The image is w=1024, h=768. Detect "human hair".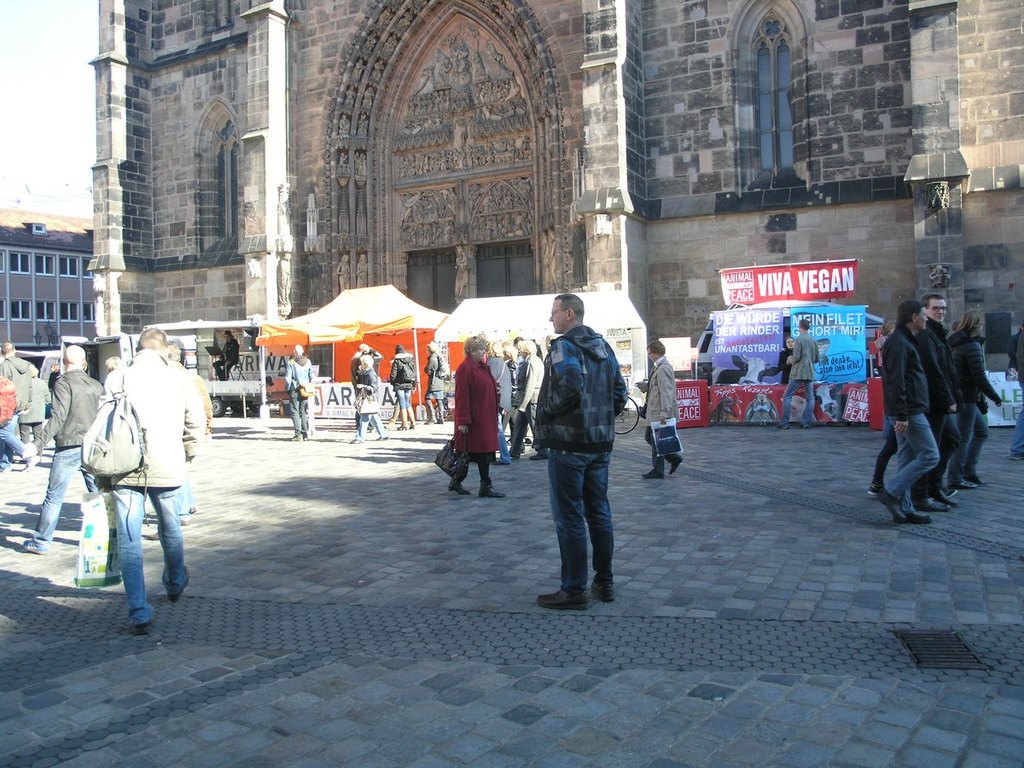
Detection: 463:335:489:352.
